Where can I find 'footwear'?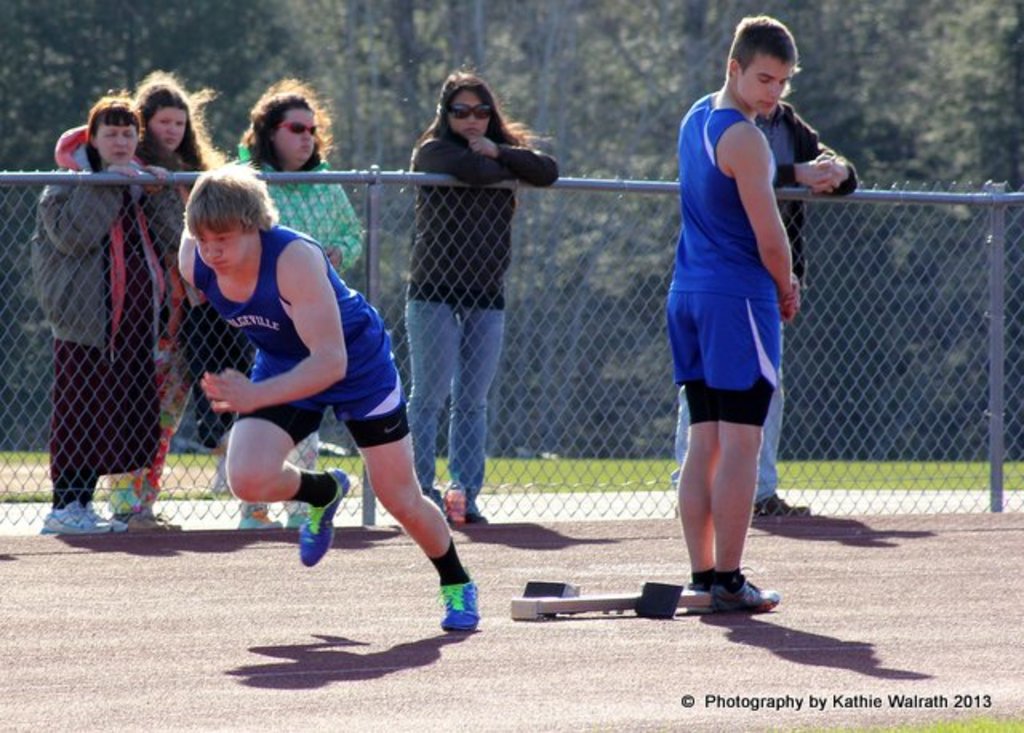
You can find it at left=126, top=506, right=182, bottom=531.
